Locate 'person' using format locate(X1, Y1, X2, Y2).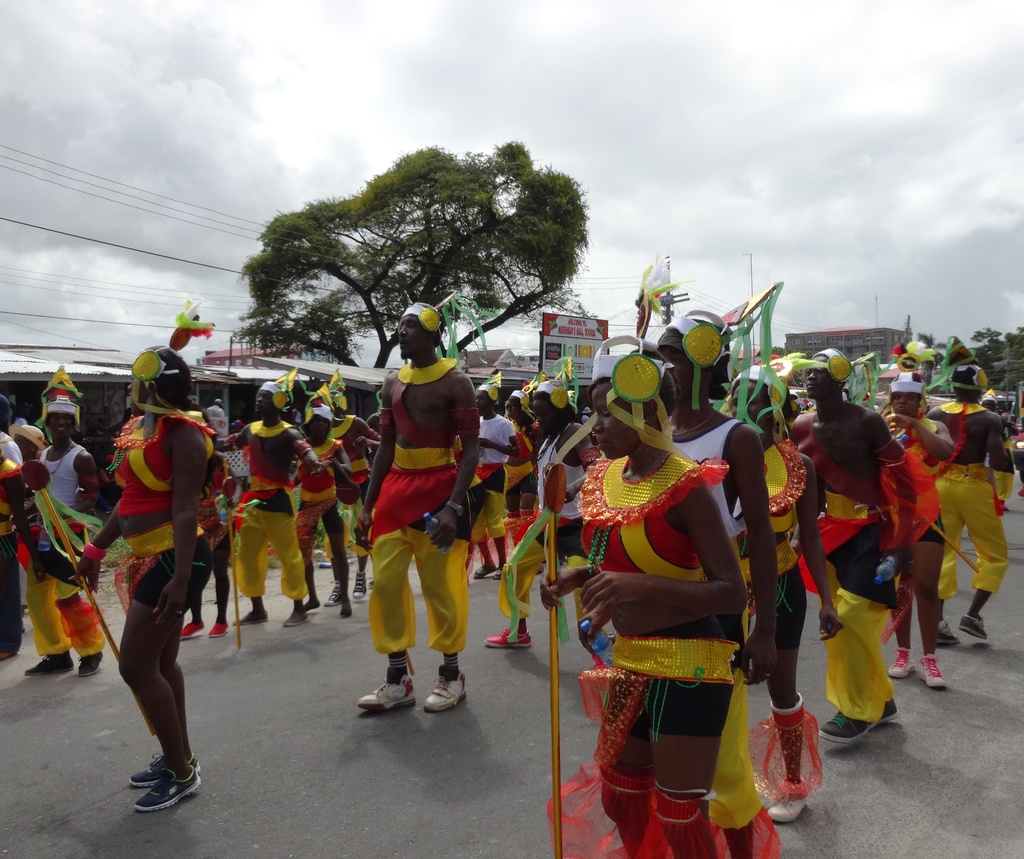
locate(472, 384, 518, 581).
